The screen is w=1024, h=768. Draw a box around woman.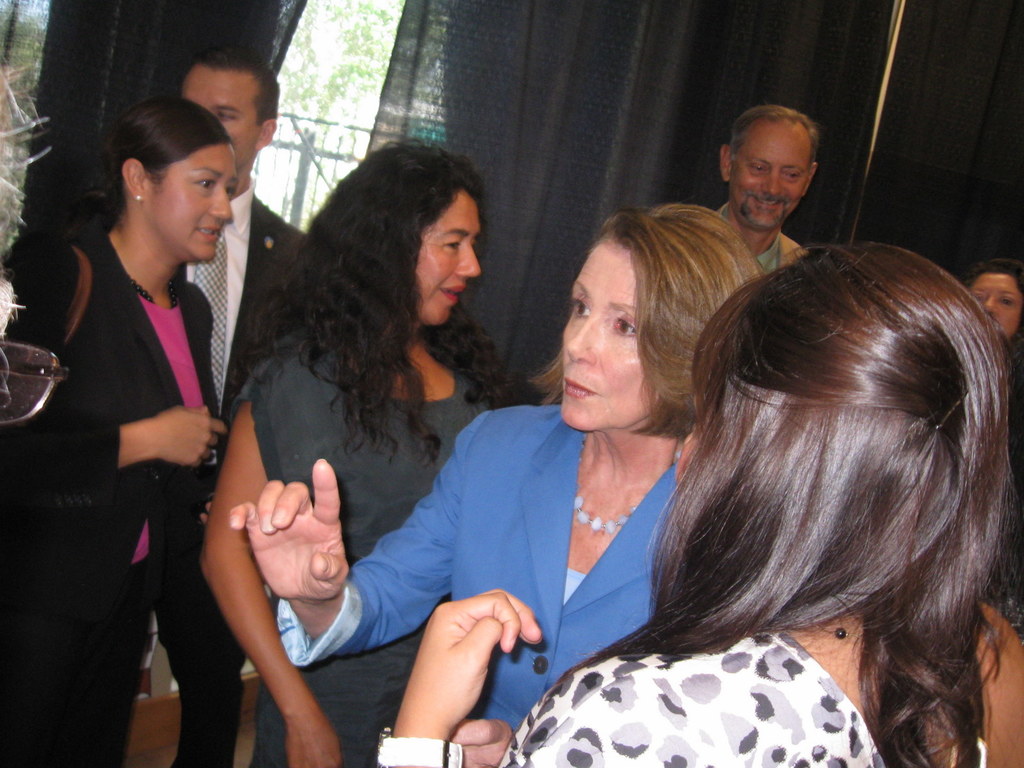
region(220, 207, 772, 767).
